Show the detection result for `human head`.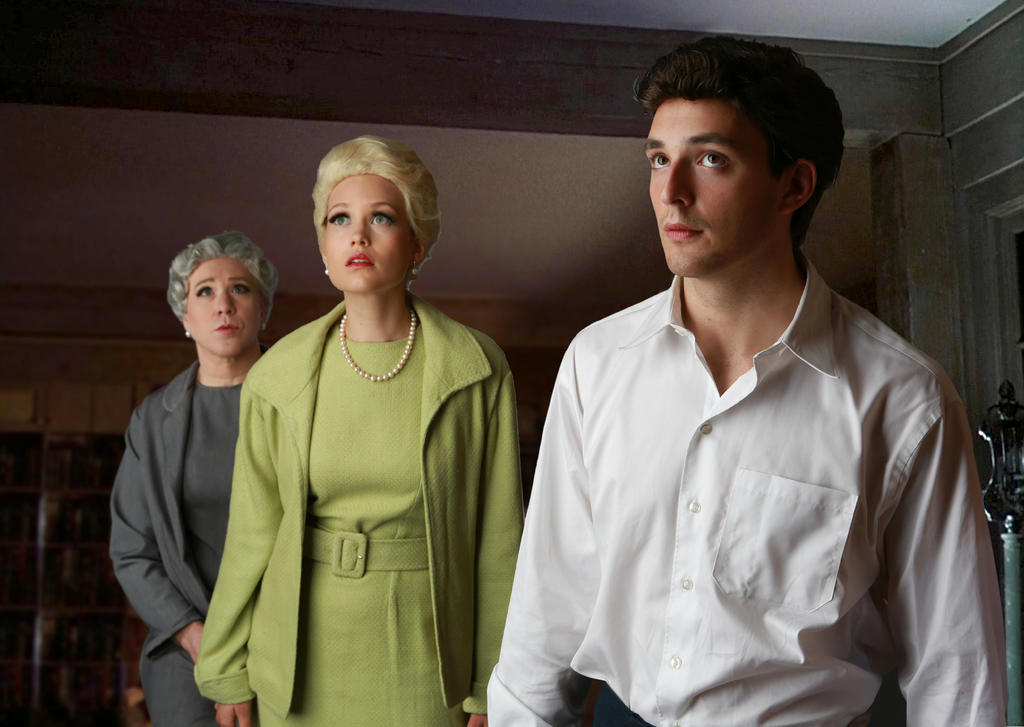
<region>643, 35, 846, 281</region>.
